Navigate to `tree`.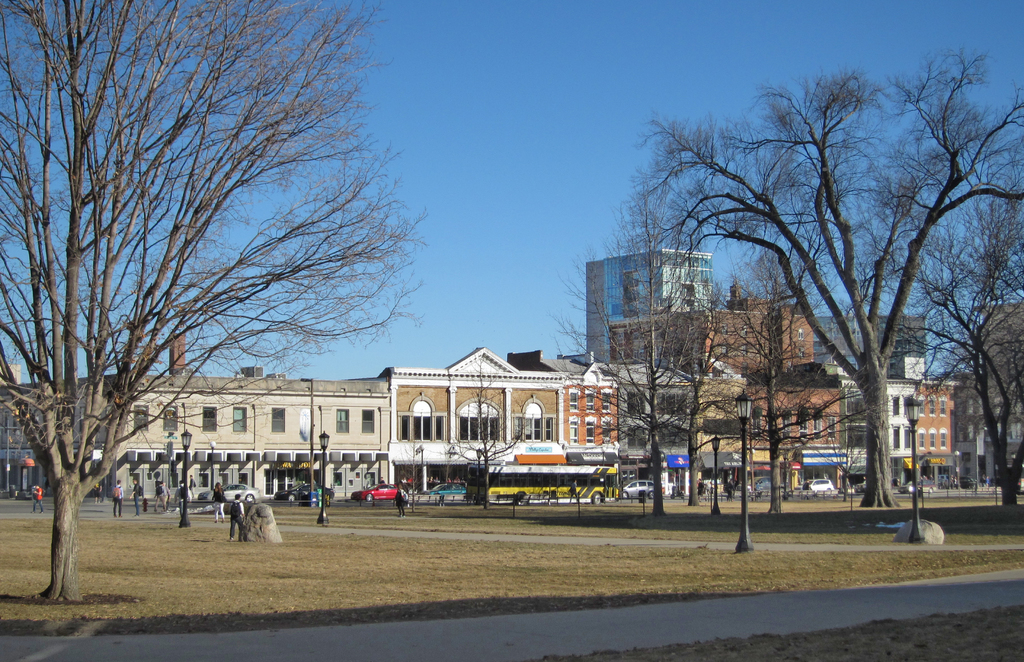
Navigation target: 553, 217, 707, 525.
